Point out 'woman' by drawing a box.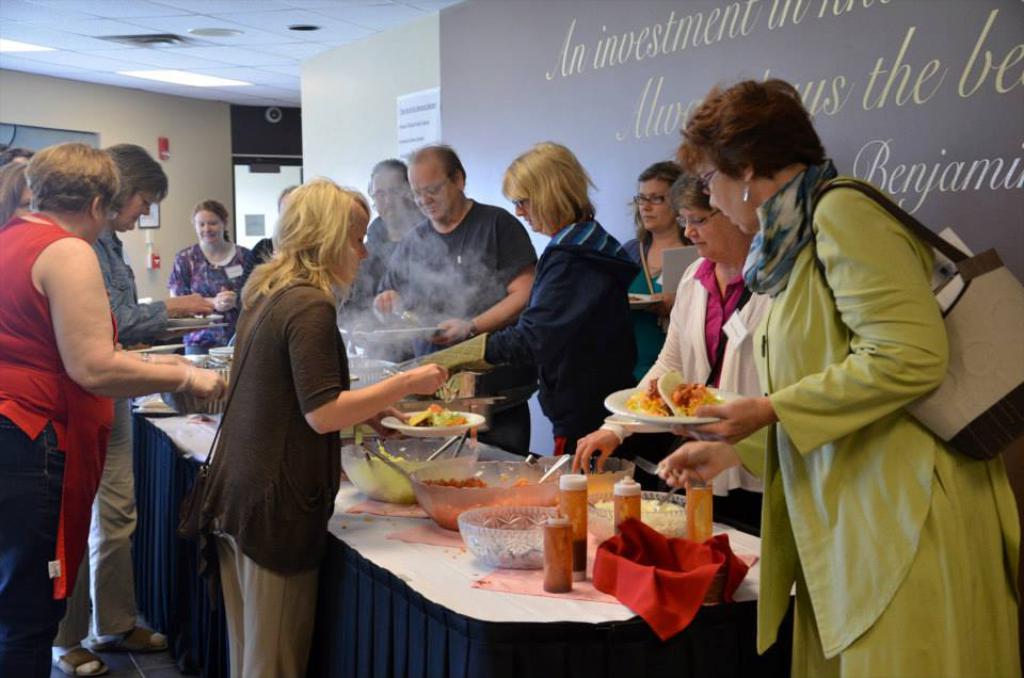
x1=0 y1=161 x2=44 y2=233.
